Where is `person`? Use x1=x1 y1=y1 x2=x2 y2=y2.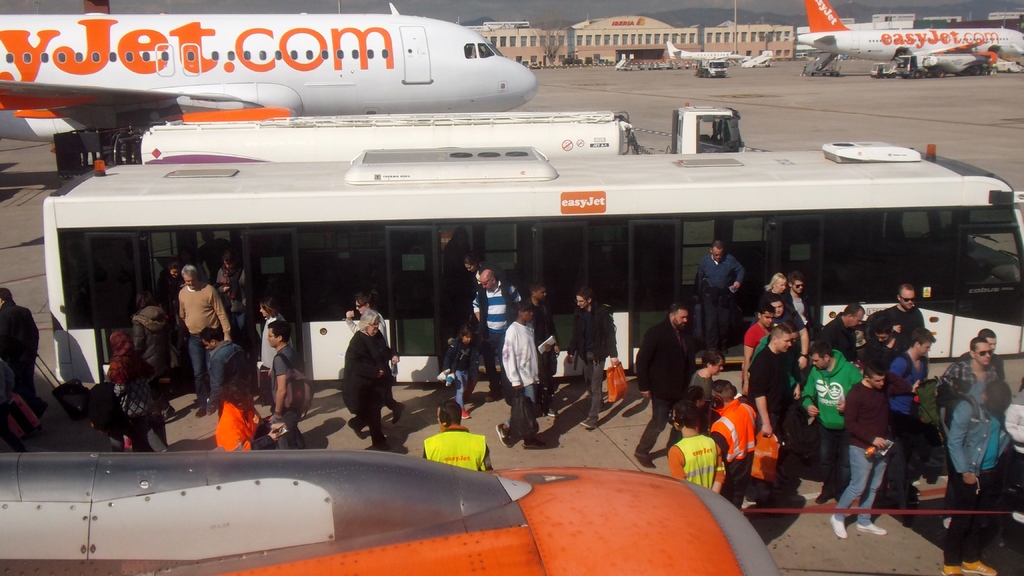
x1=634 y1=305 x2=687 y2=463.
